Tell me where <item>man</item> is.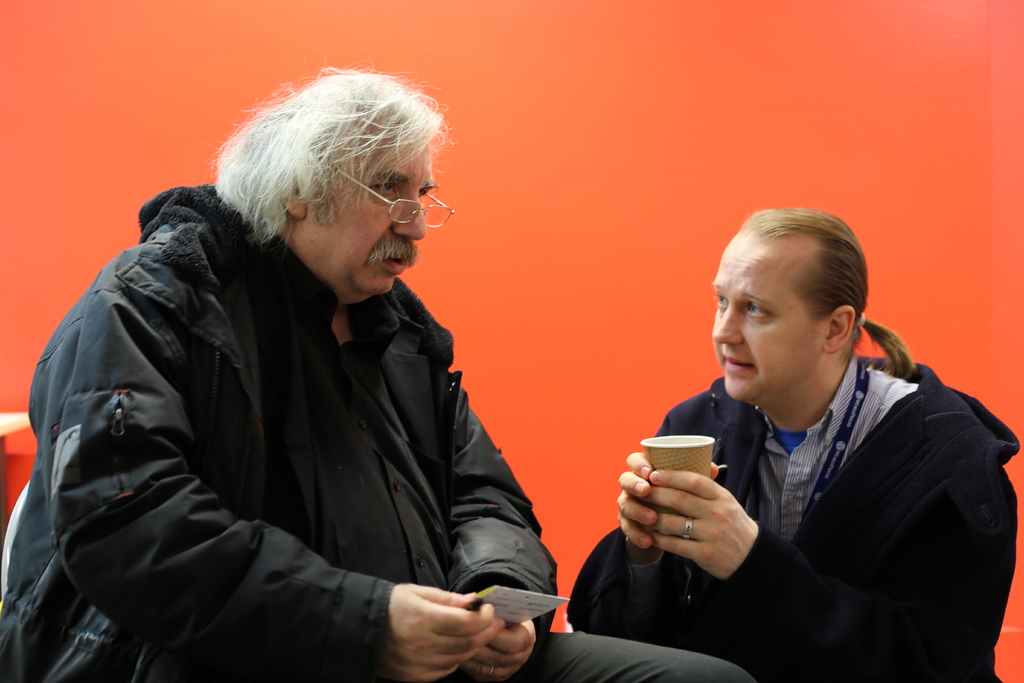
<item>man</item> is at <box>0,58,756,682</box>.
